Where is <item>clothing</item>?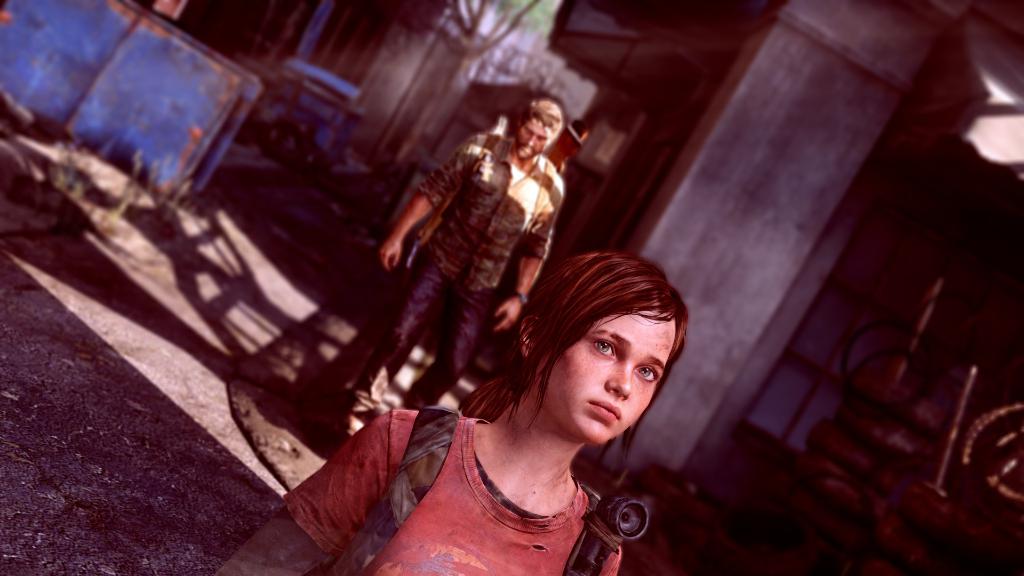
Rect(317, 367, 685, 559).
